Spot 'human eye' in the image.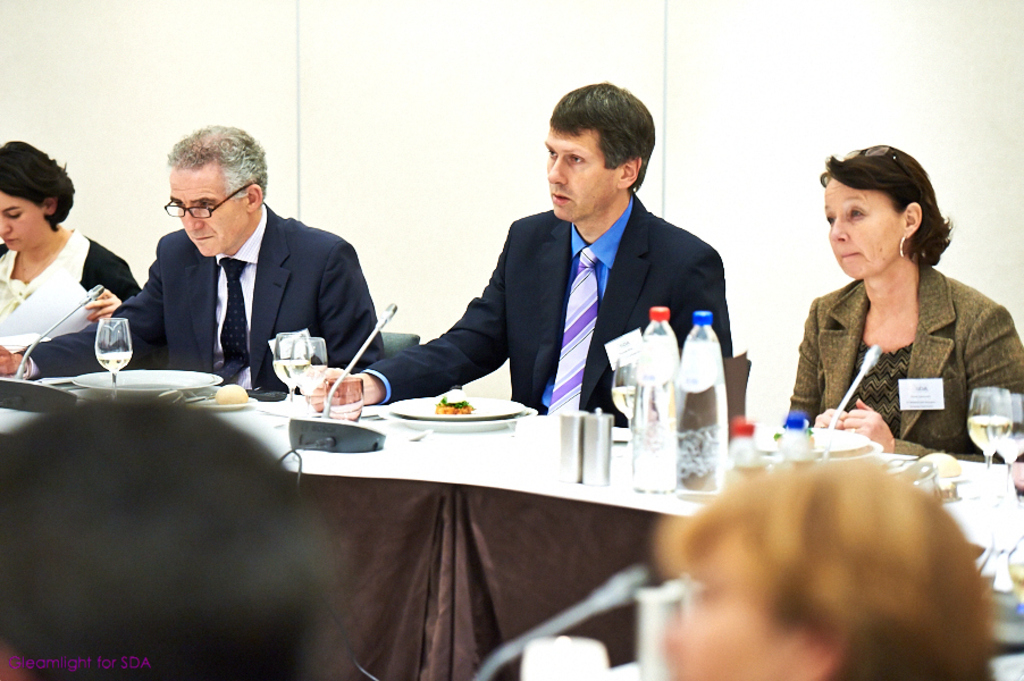
'human eye' found at region(547, 150, 556, 165).
